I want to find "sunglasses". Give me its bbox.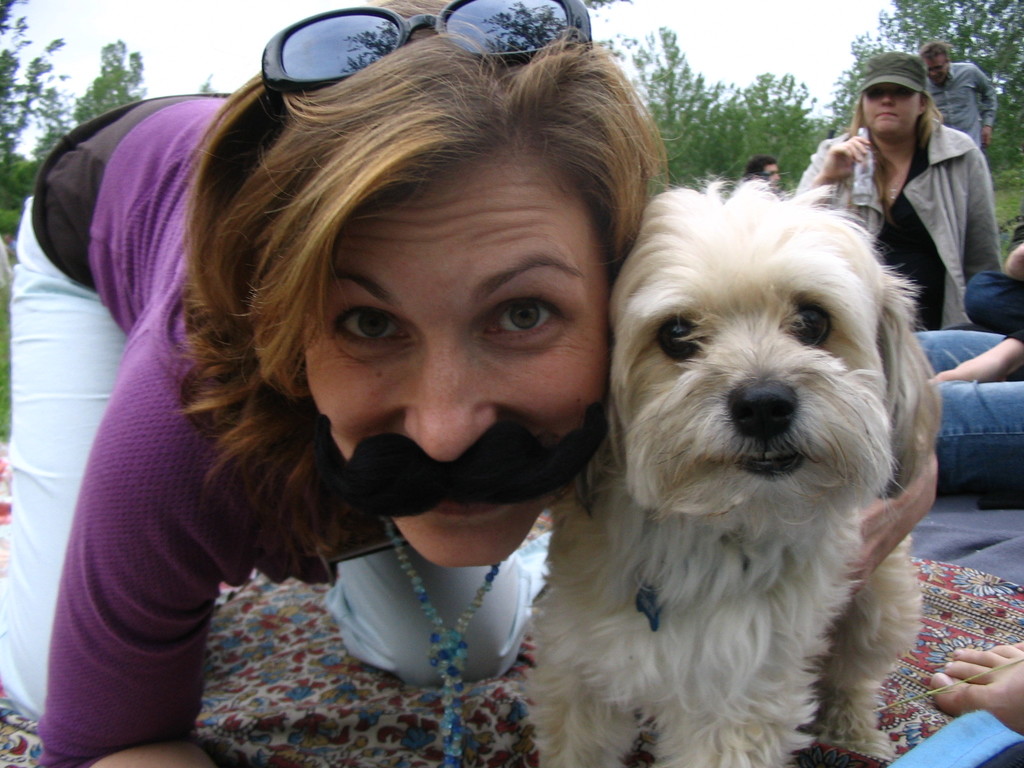
259,0,588,90.
